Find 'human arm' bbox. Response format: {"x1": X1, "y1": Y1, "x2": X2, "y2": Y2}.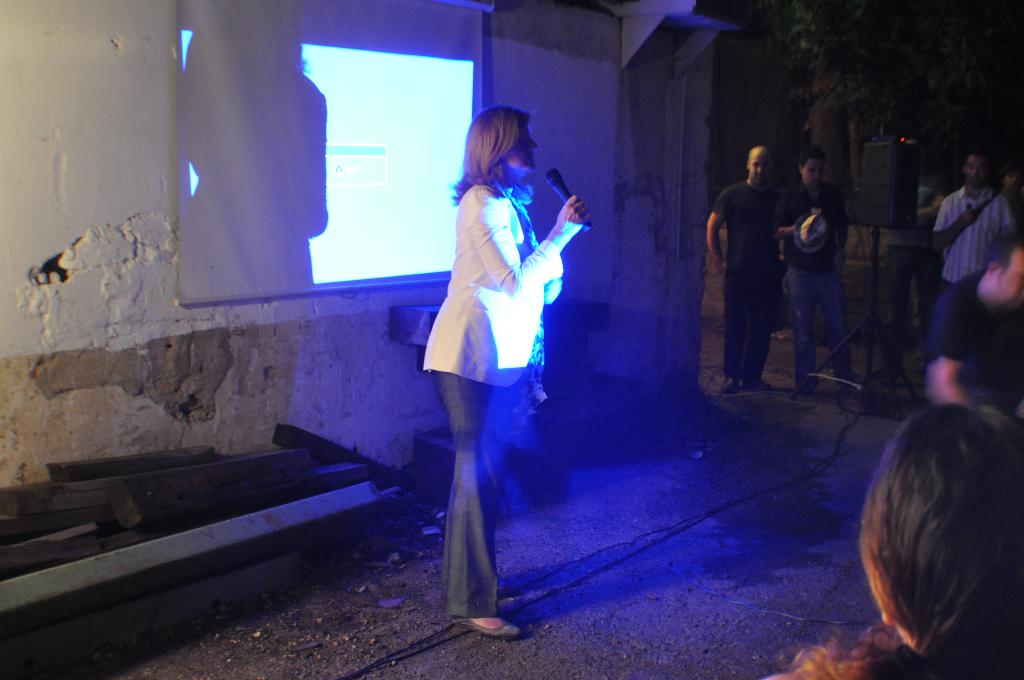
{"x1": 931, "y1": 195, "x2": 979, "y2": 254}.
